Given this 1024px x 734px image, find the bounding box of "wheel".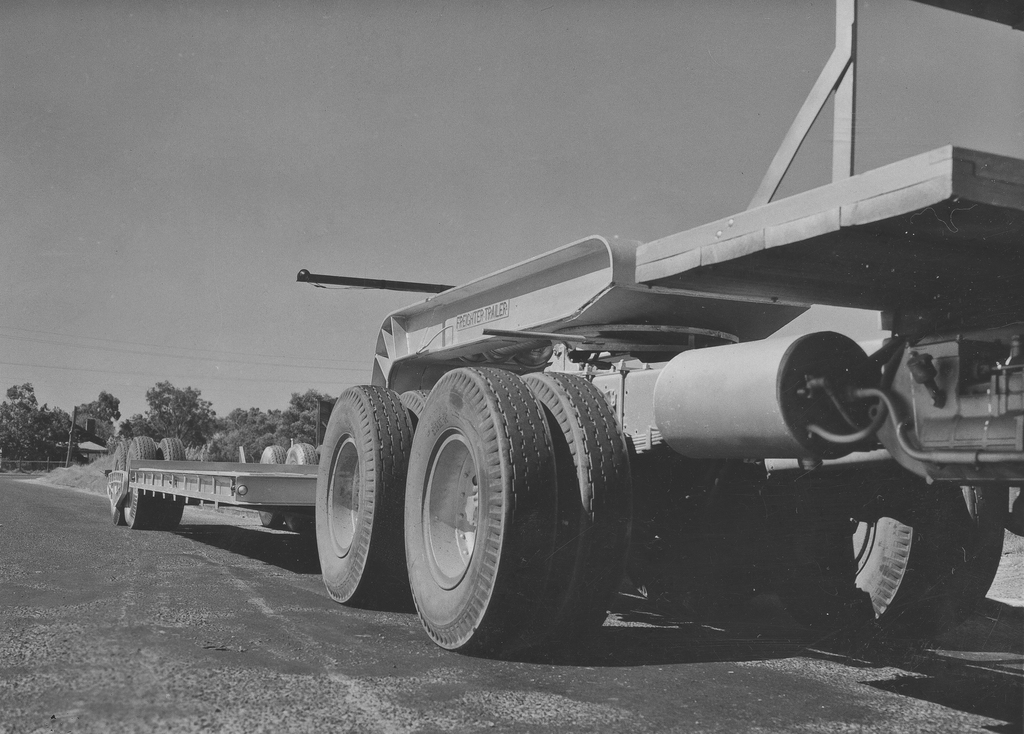
(left=113, top=443, right=129, bottom=527).
